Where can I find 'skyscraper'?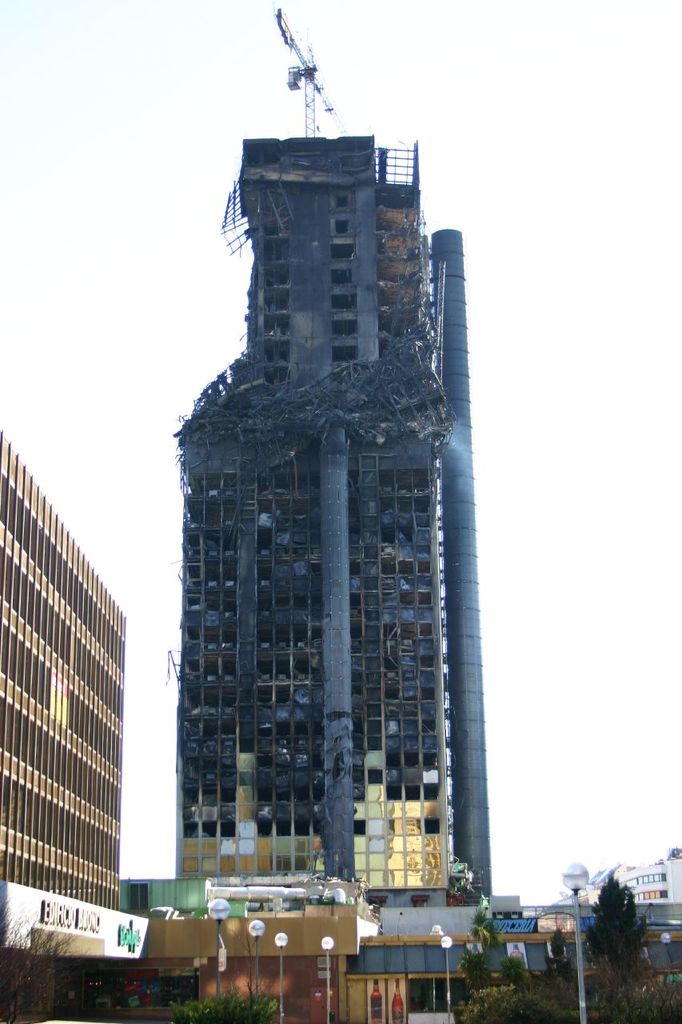
You can find it at x1=0, y1=412, x2=119, y2=911.
